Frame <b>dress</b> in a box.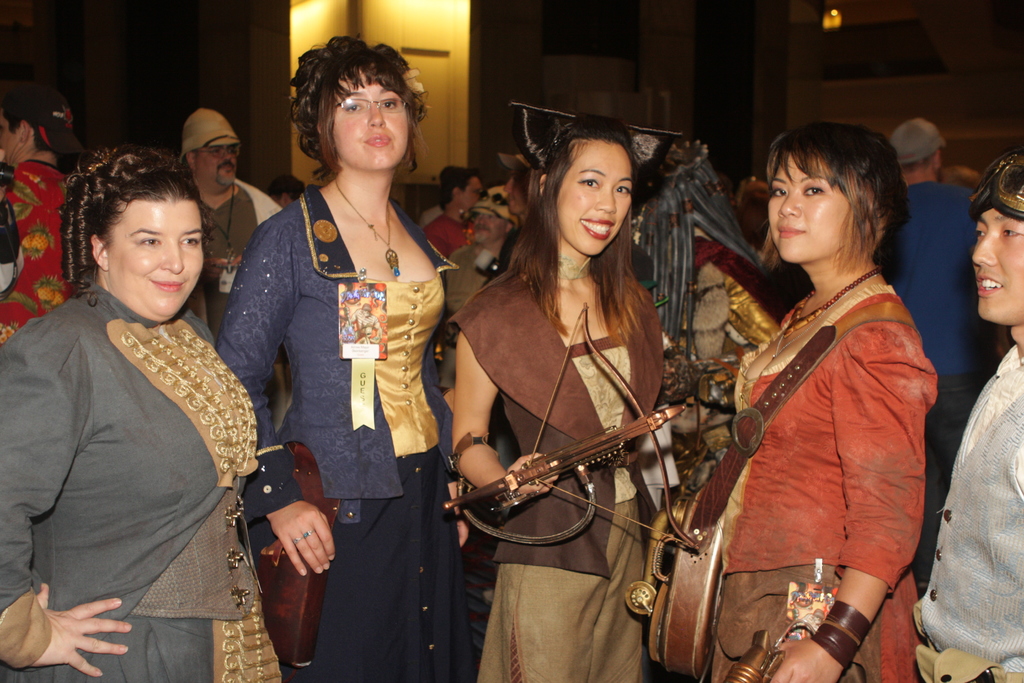
bbox=(1, 283, 284, 681).
